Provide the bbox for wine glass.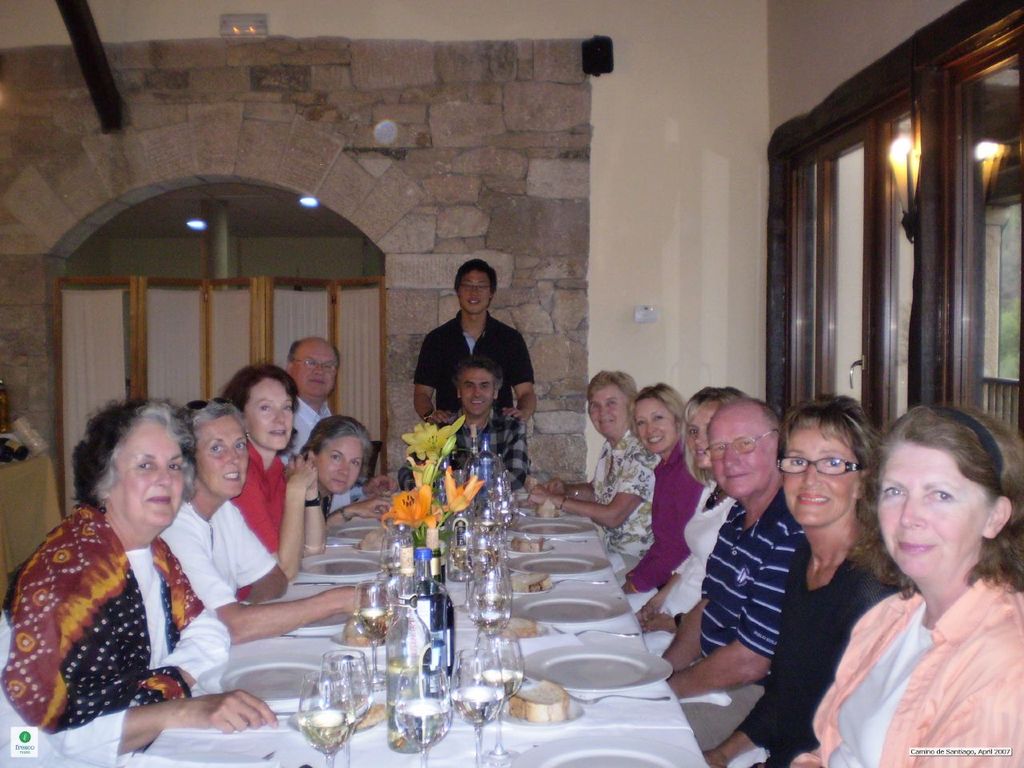
450:646:503:767.
